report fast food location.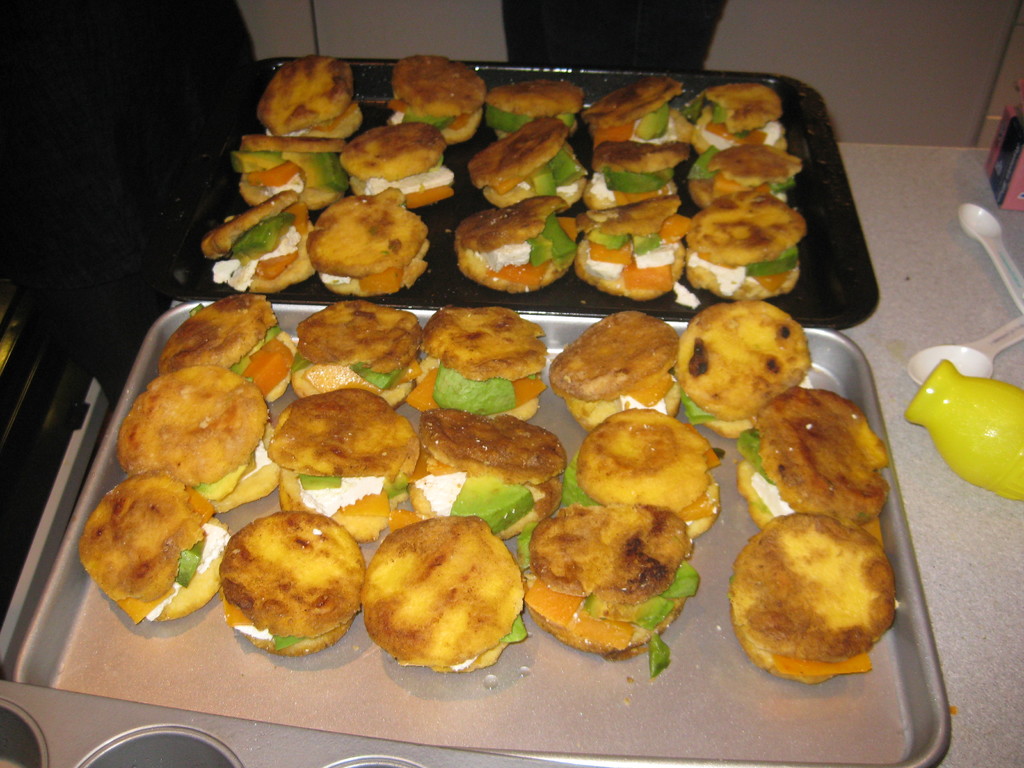
Report: [695,147,810,205].
